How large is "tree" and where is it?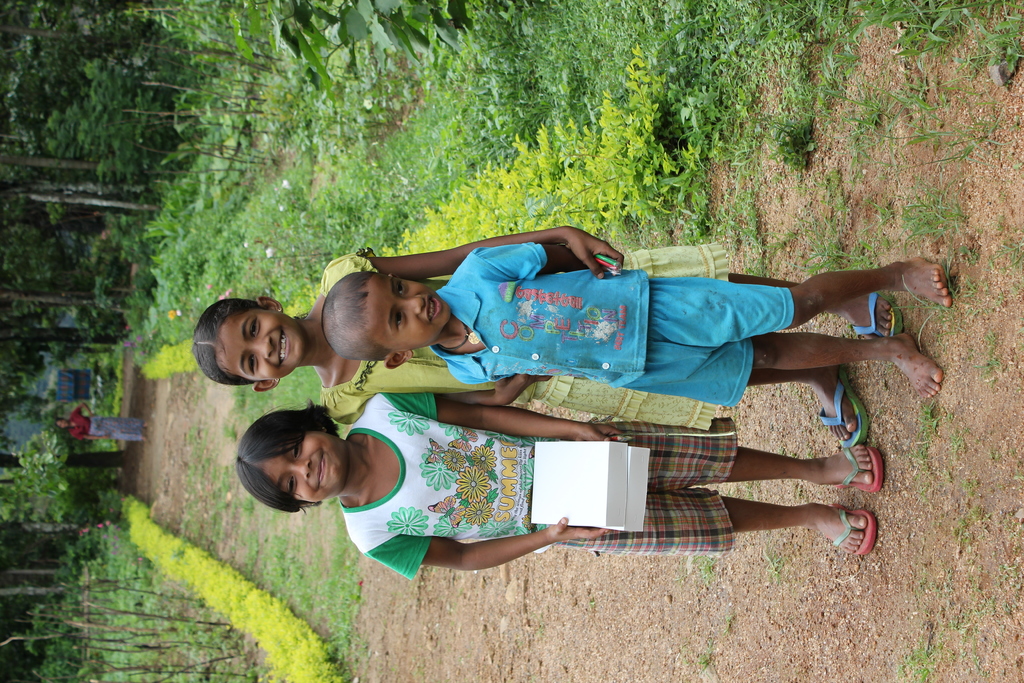
Bounding box: (0, 0, 295, 207).
